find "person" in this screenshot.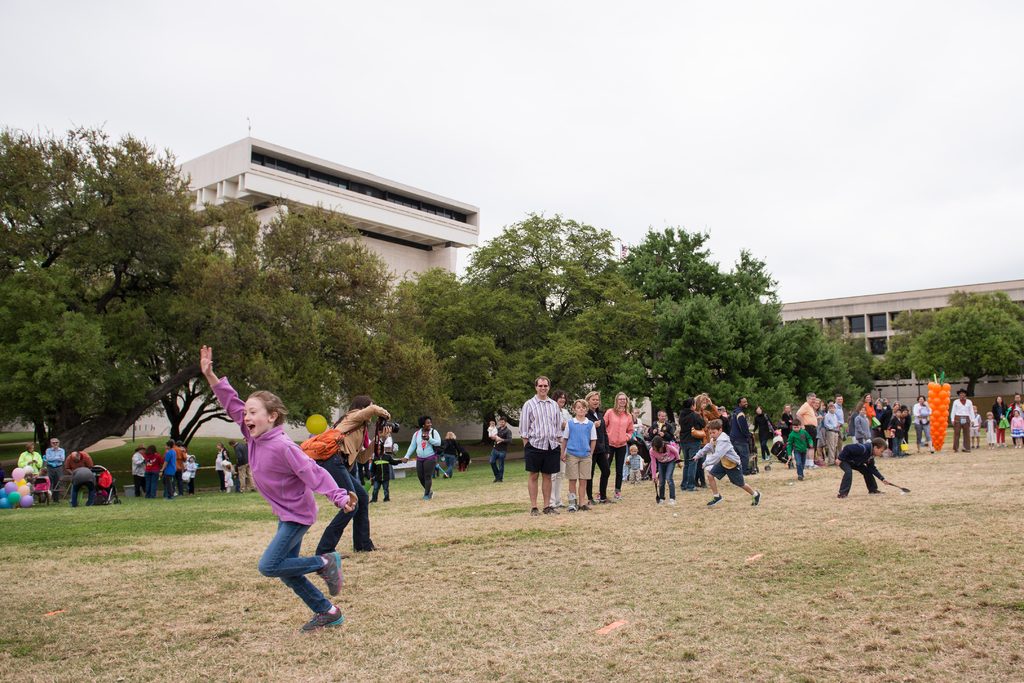
The bounding box for "person" is bbox=[235, 444, 250, 468].
